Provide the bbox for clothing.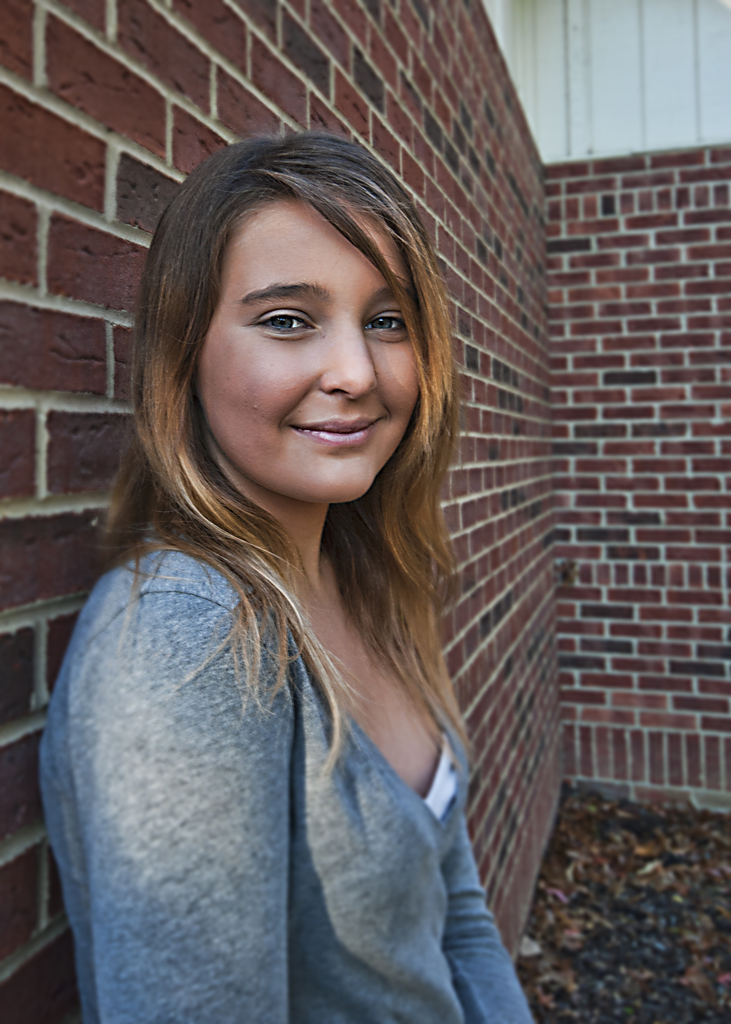
l=29, t=456, r=522, b=1015.
